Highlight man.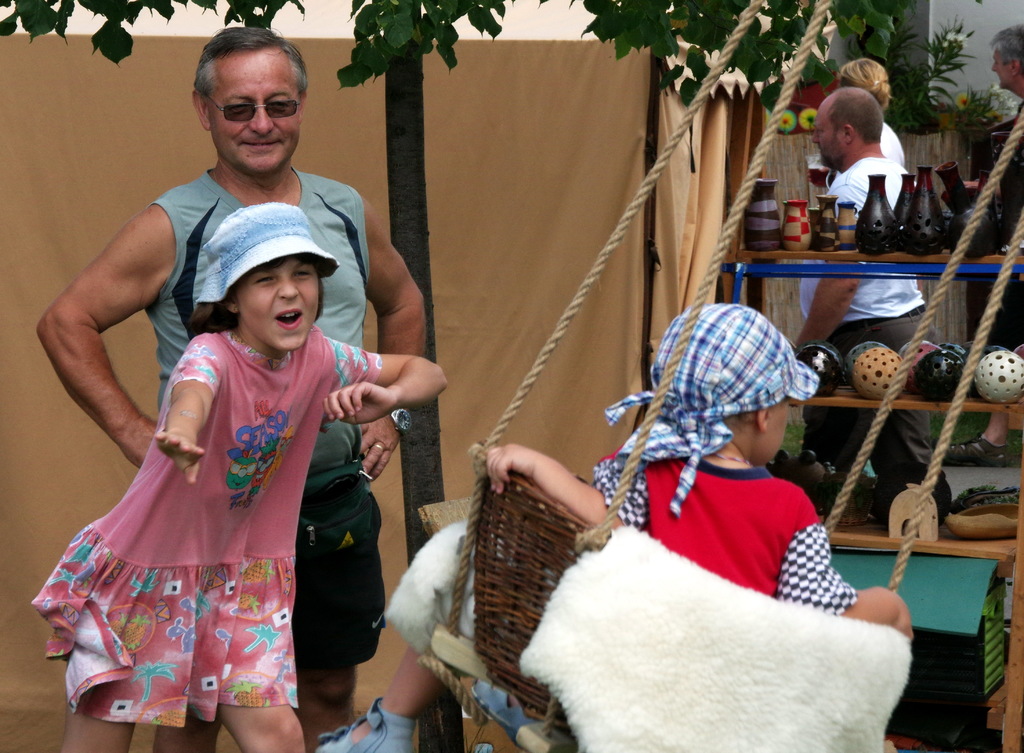
Highlighted region: {"x1": 797, "y1": 86, "x2": 943, "y2": 483}.
